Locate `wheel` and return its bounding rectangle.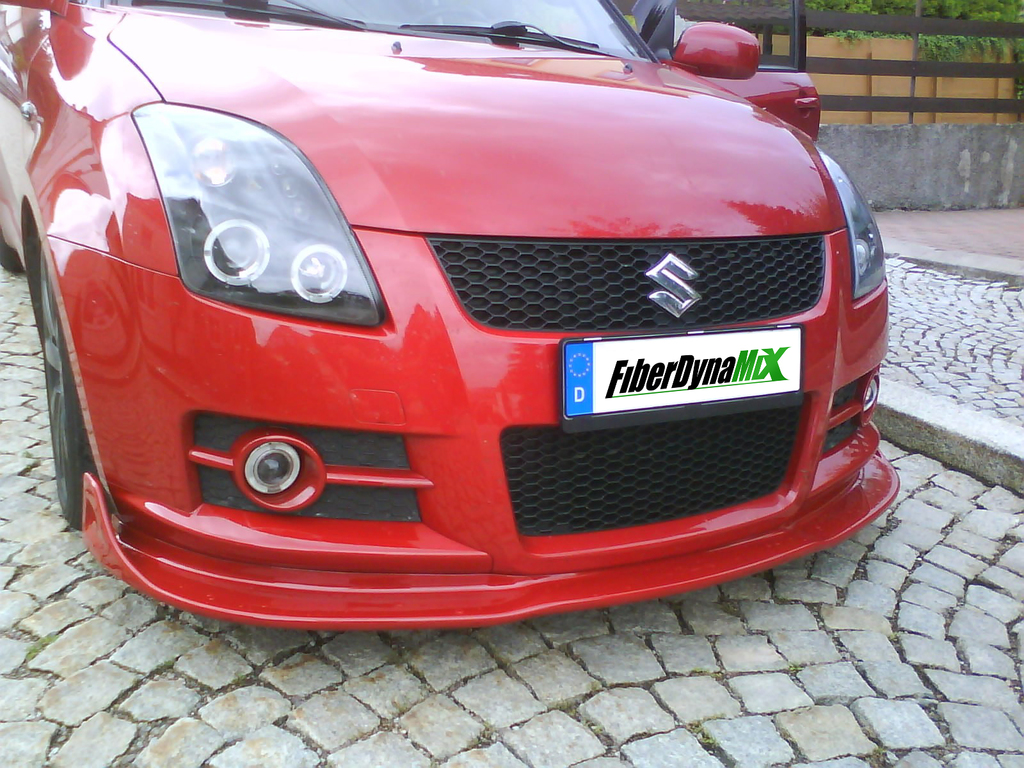
0 223 19 278.
